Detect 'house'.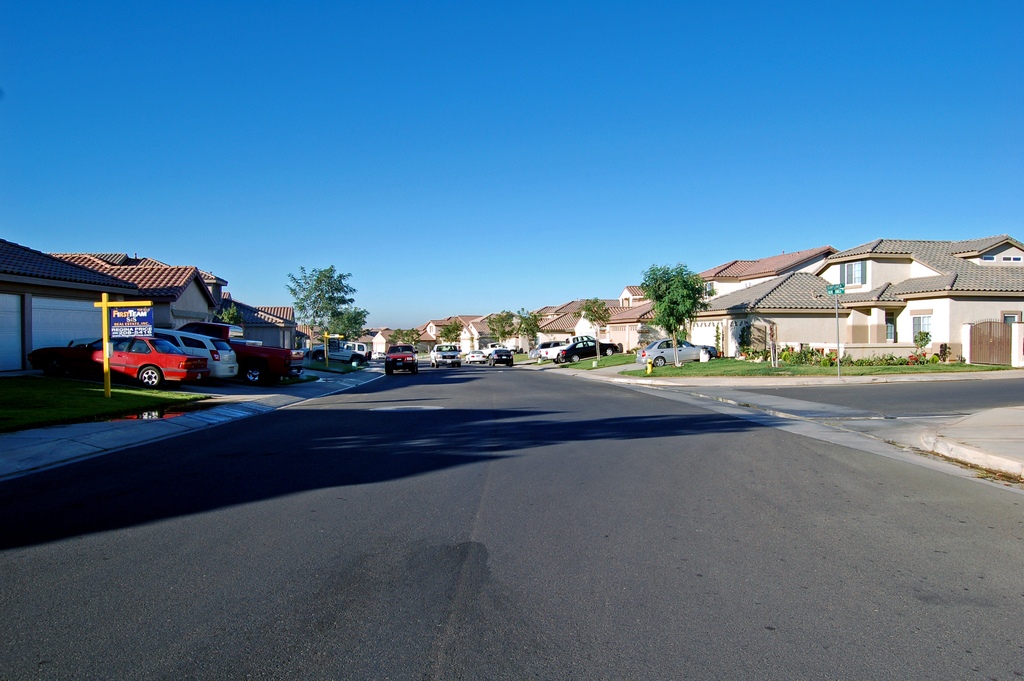
Detected at x1=216 y1=296 x2=292 y2=363.
